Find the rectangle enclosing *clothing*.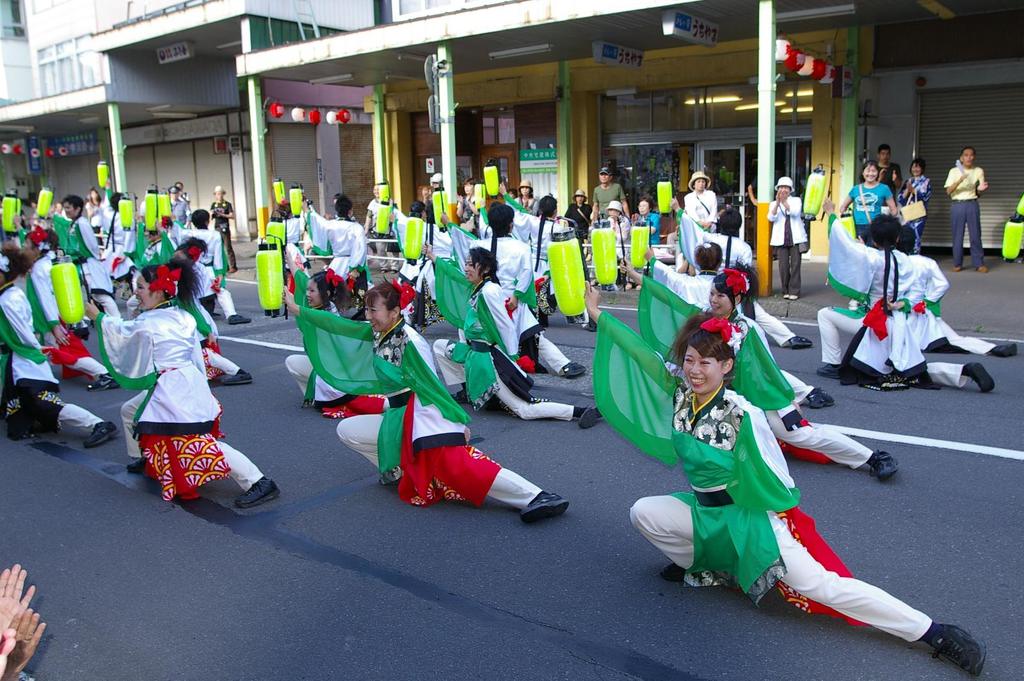
(left=817, top=214, right=968, bottom=385).
